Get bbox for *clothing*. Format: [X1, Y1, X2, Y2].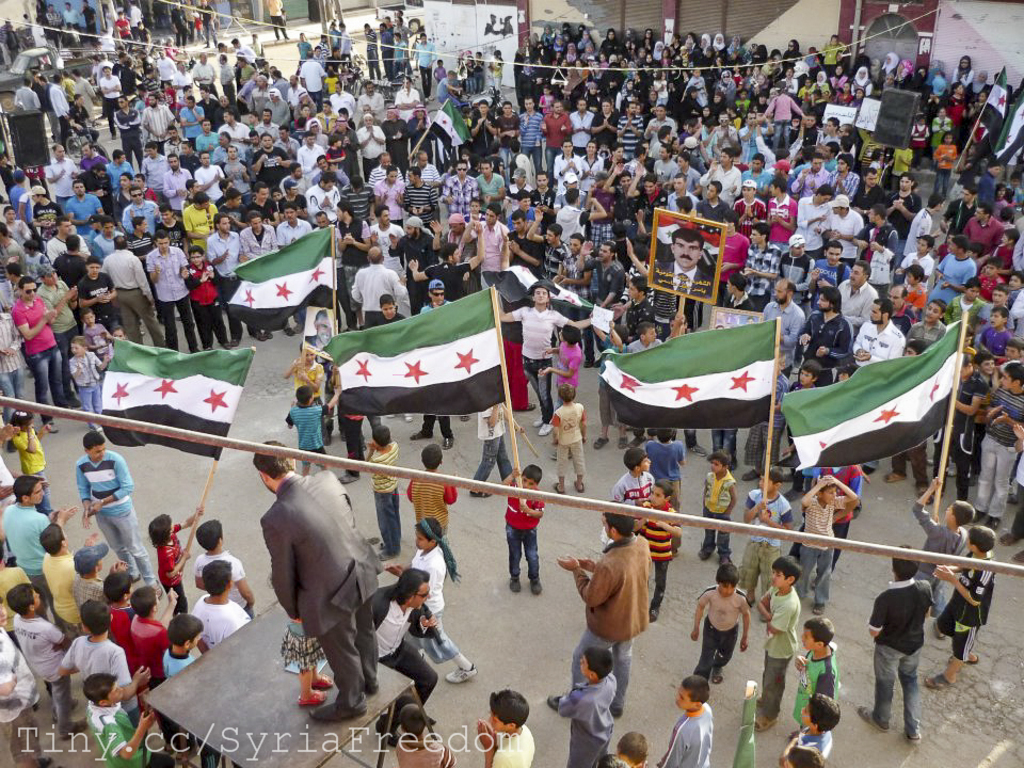
[912, 320, 948, 349].
